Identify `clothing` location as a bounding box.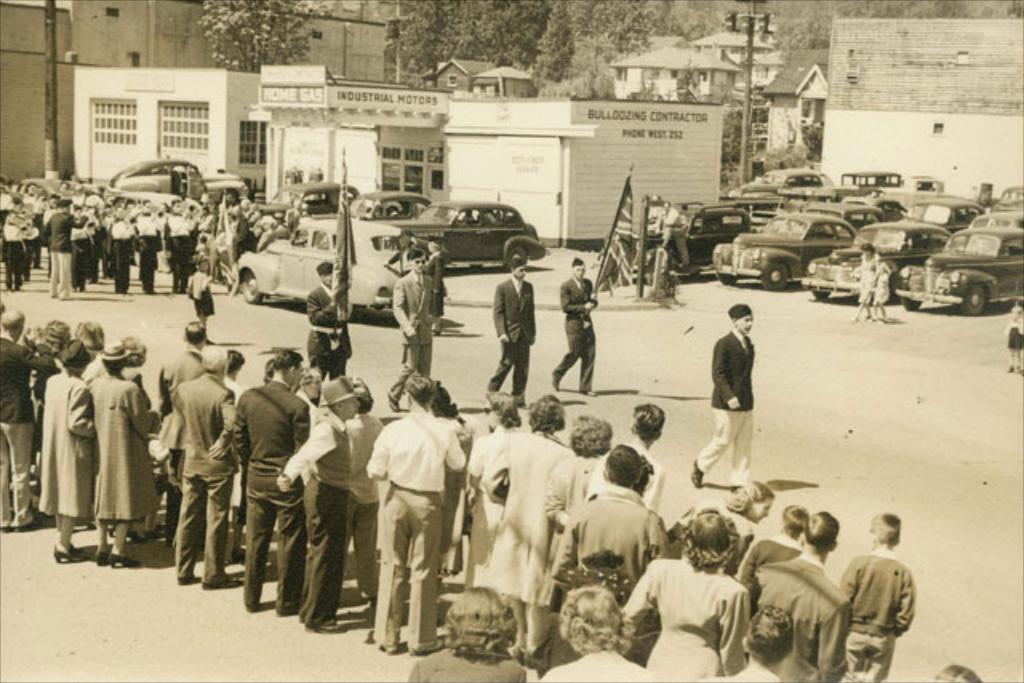
299, 282, 357, 377.
